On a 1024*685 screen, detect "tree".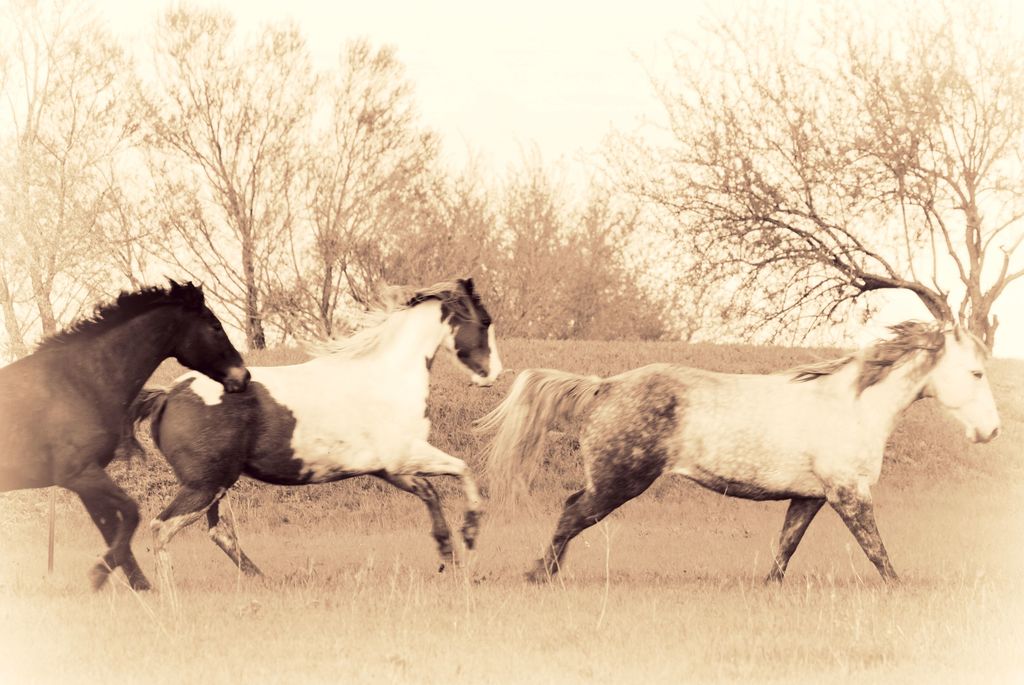
l=610, t=31, r=989, b=360.
